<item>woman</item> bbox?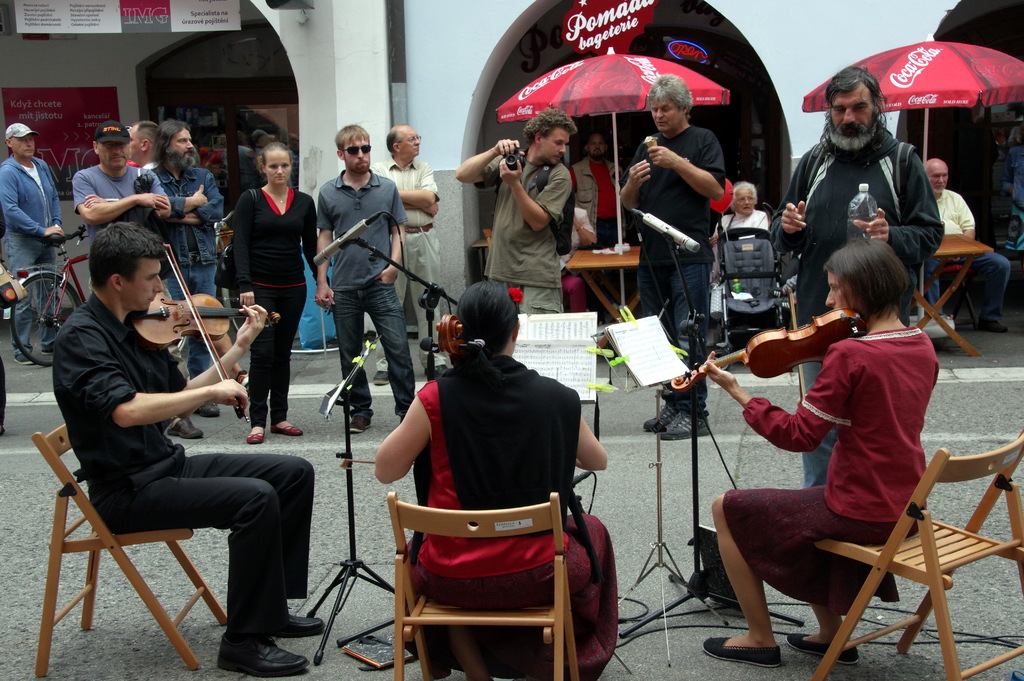
bbox=(234, 141, 334, 441)
